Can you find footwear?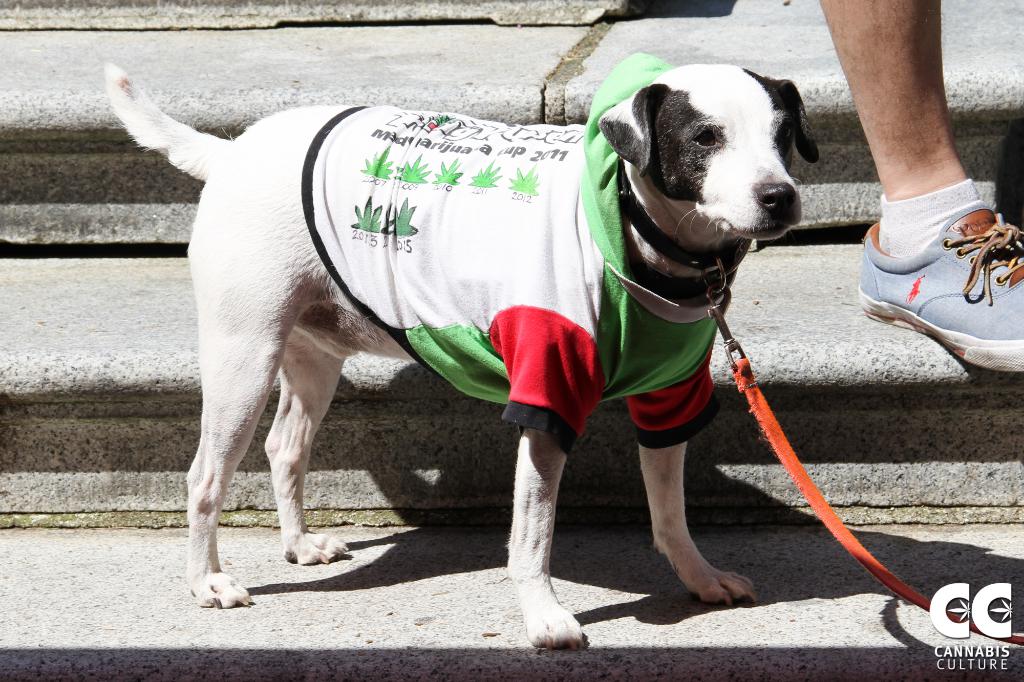
Yes, bounding box: bbox(867, 161, 1013, 372).
